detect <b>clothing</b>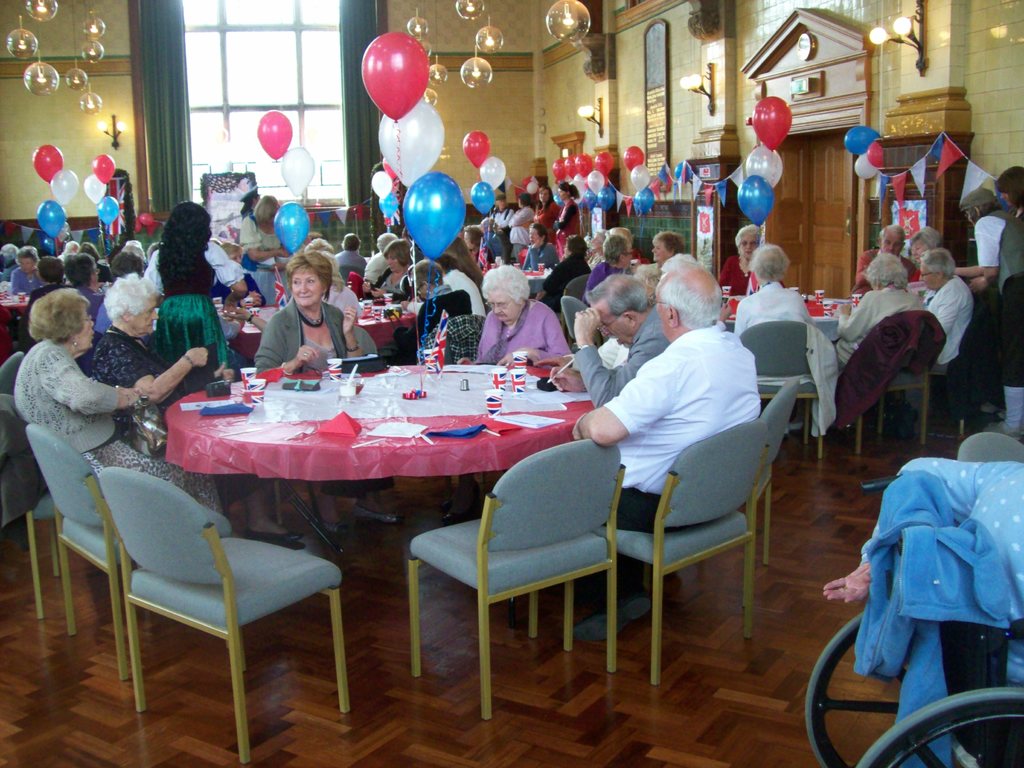
<region>490, 207, 516, 237</region>
